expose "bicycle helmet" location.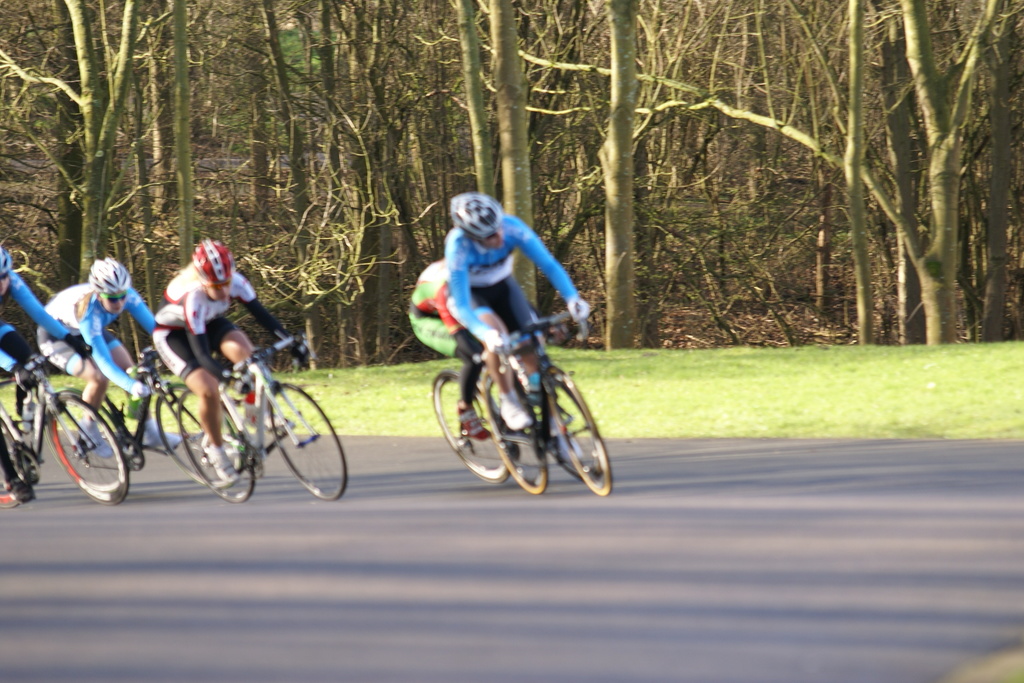
Exposed at box(193, 236, 232, 283).
